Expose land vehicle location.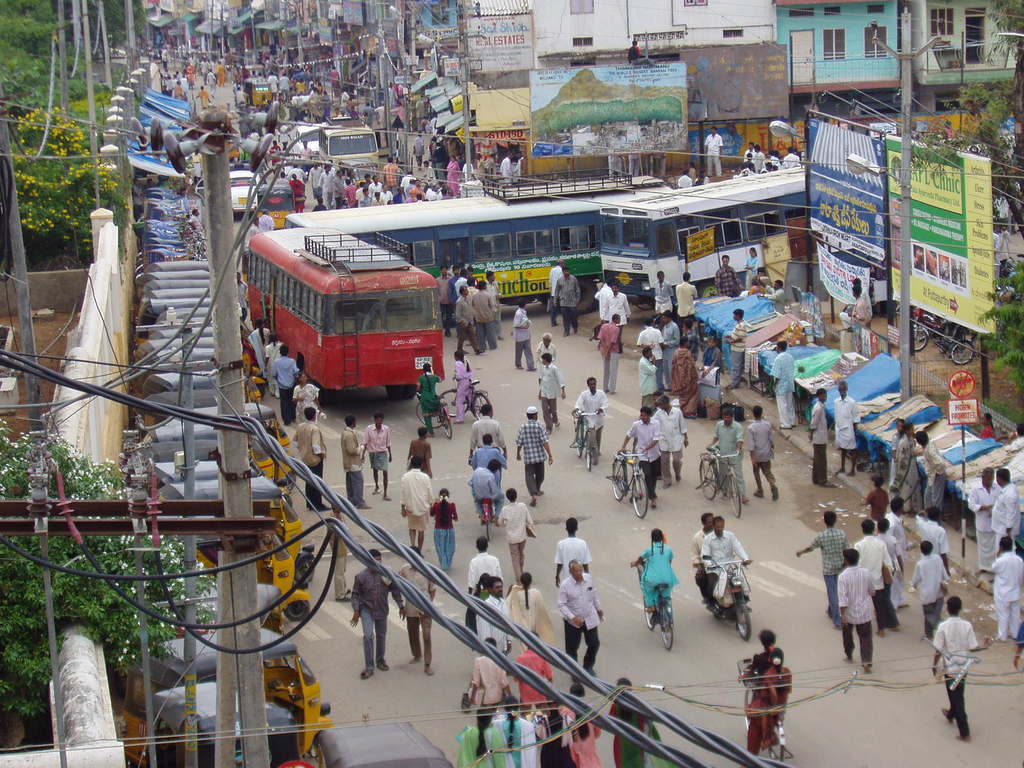
Exposed at x1=146 y1=392 x2=276 y2=429.
